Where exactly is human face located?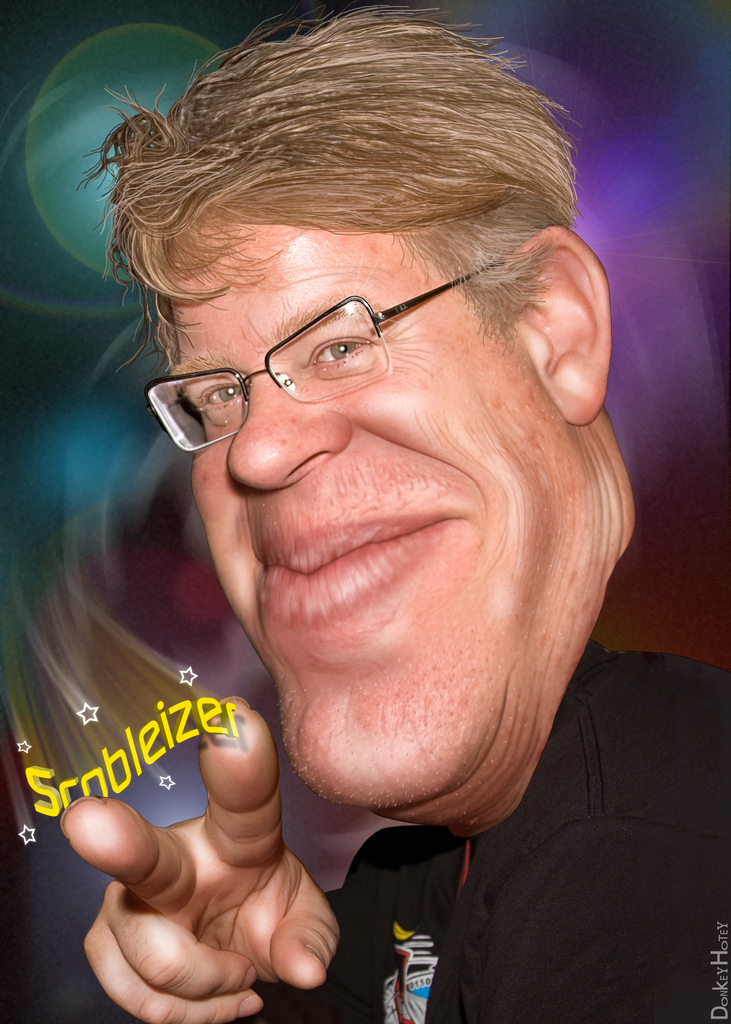
Its bounding box is <box>164,214,558,807</box>.
